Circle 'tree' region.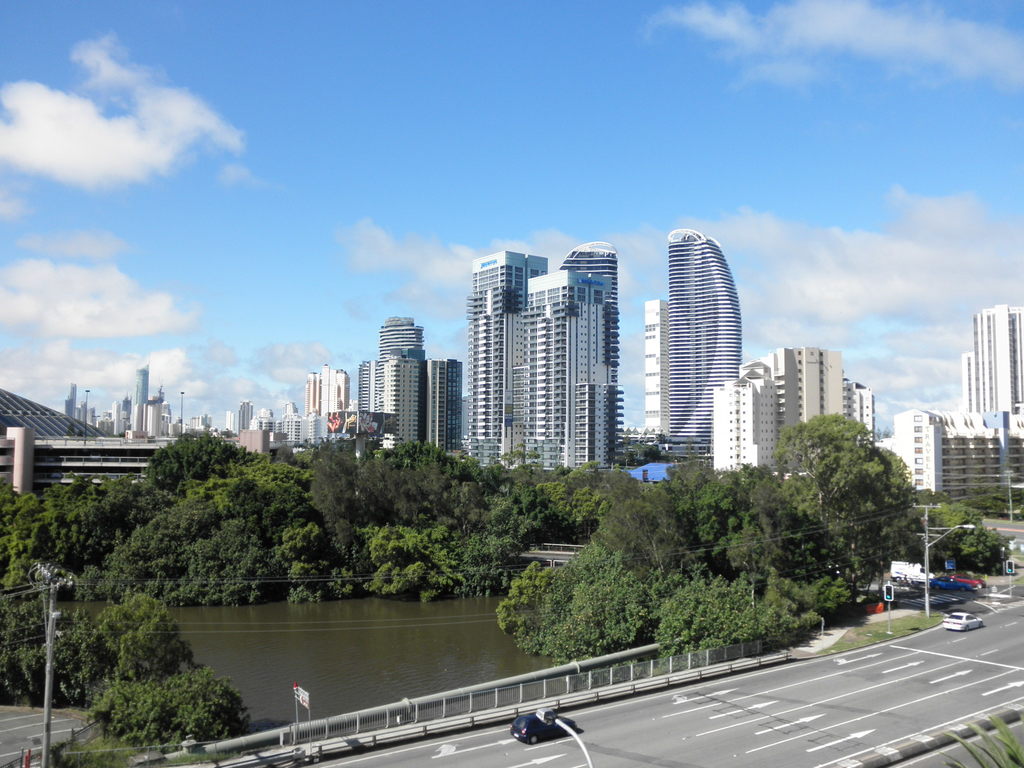
Region: x1=150, y1=422, x2=273, y2=495.
